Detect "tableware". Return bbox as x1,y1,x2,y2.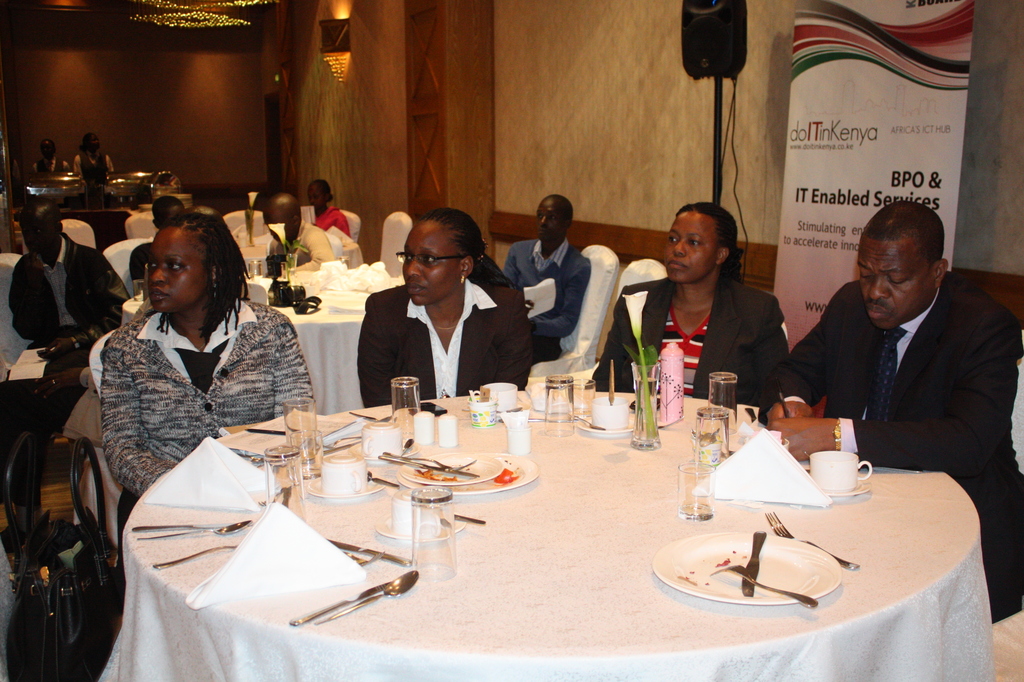
362,421,400,467.
